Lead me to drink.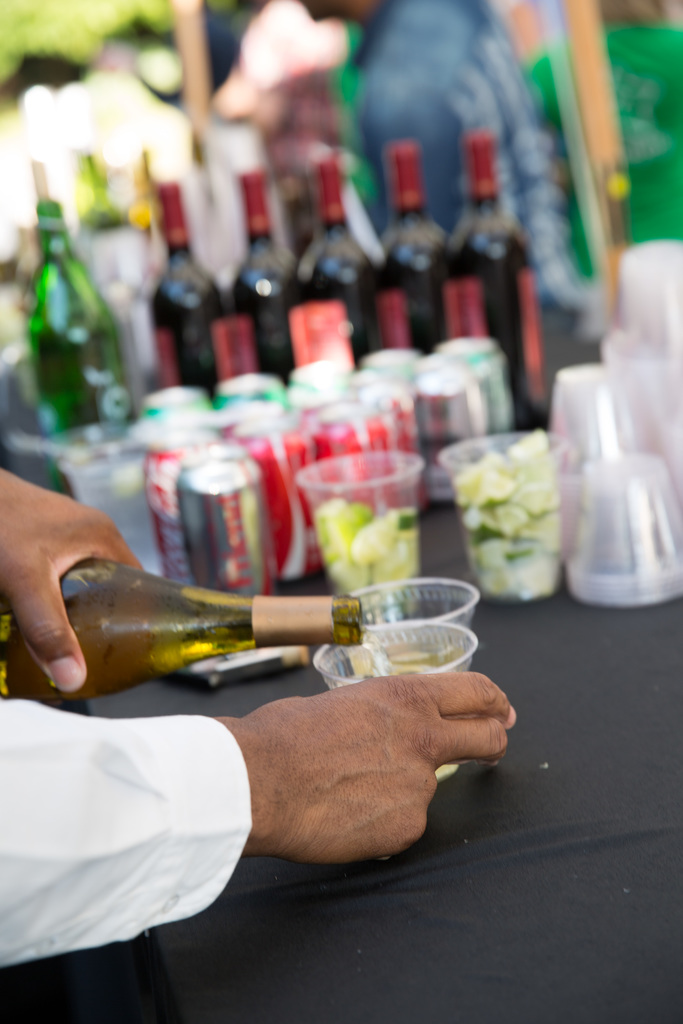
Lead to crop(438, 767, 457, 781).
